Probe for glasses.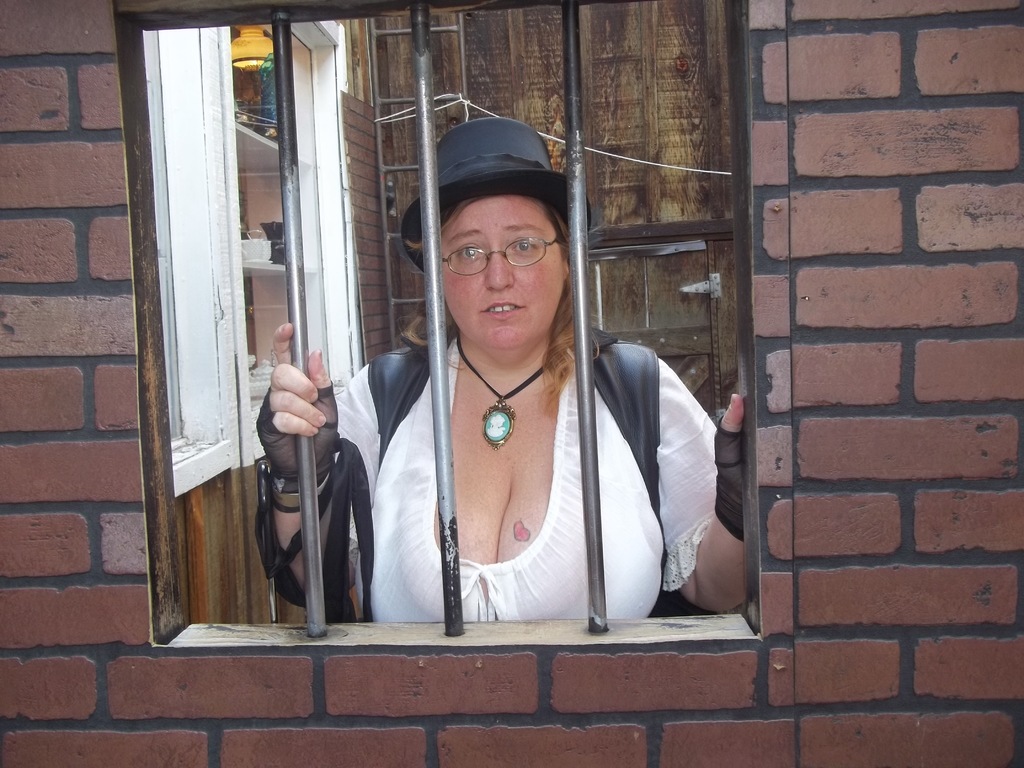
Probe result: x1=420, y1=220, x2=564, y2=281.
